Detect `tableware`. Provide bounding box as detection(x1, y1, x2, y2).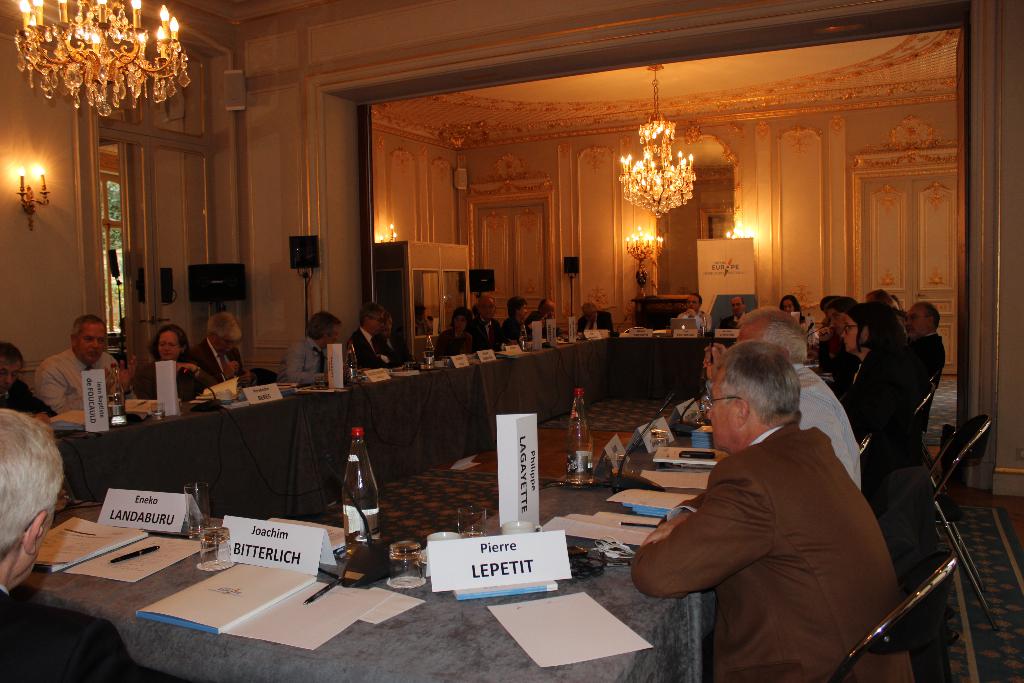
detection(147, 397, 165, 421).
